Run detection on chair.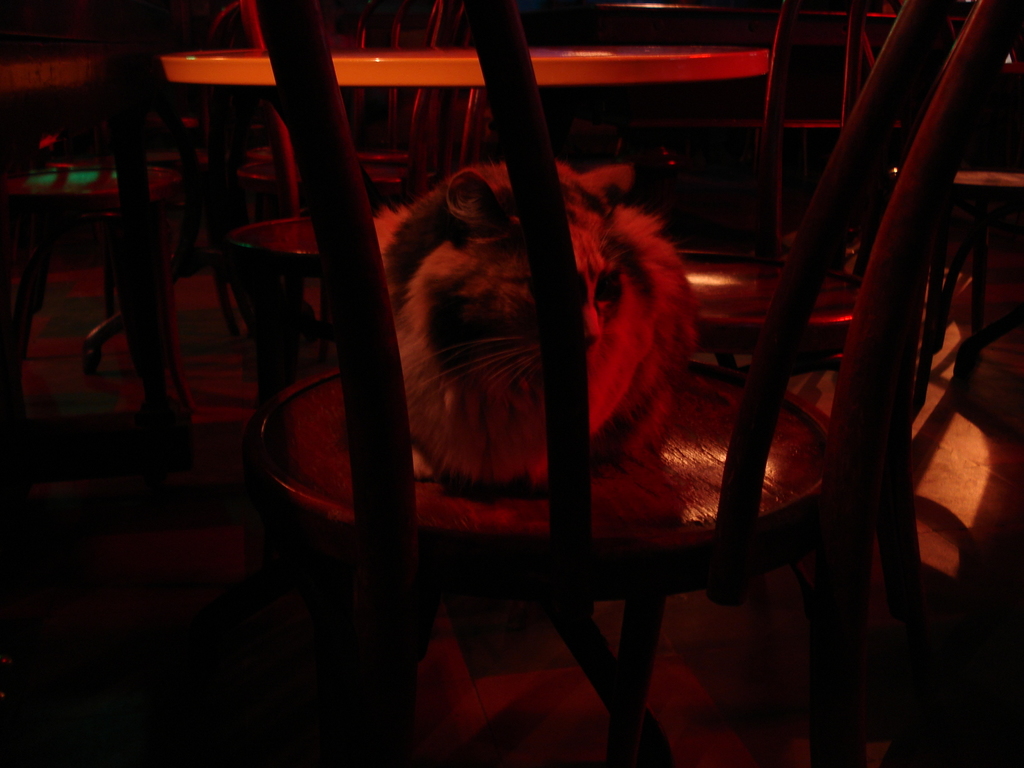
Result: bbox=(234, 0, 483, 381).
